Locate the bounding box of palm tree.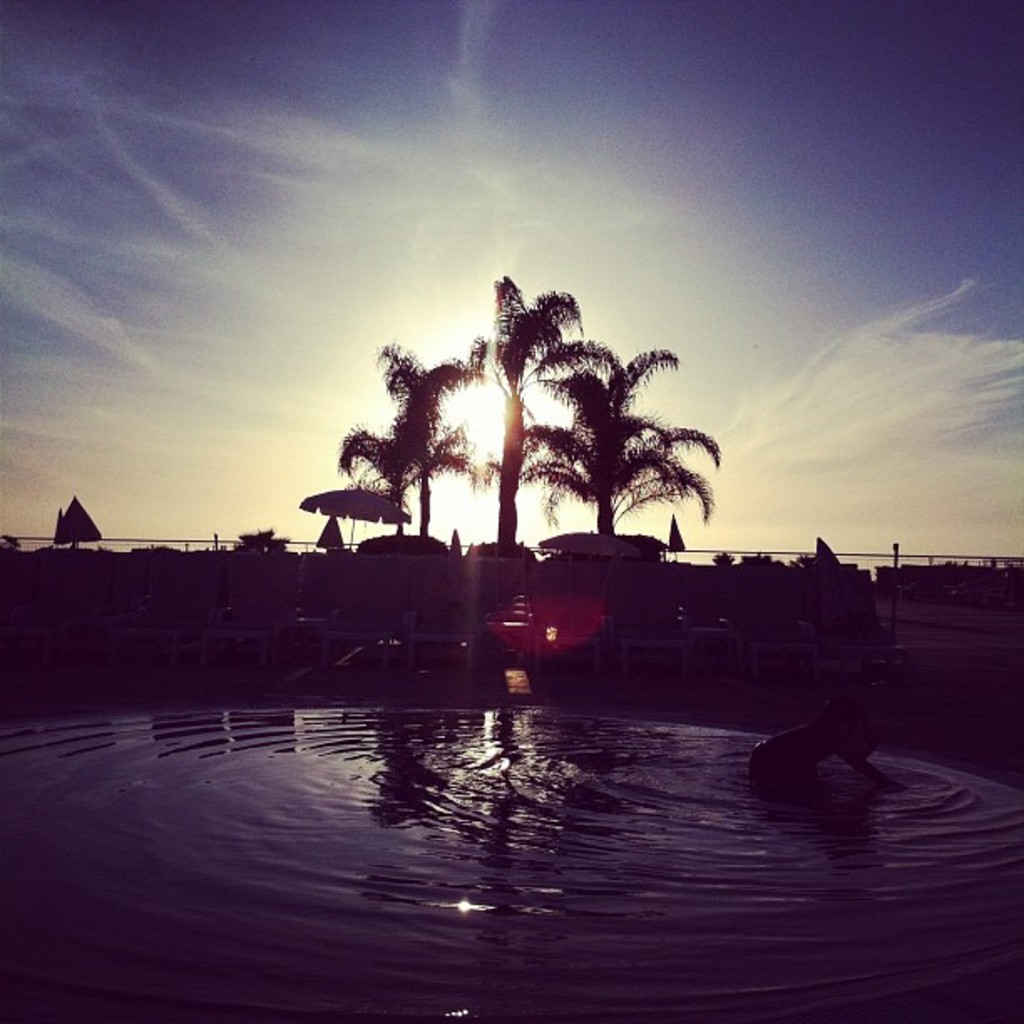
Bounding box: bbox(509, 340, 726, 545).
